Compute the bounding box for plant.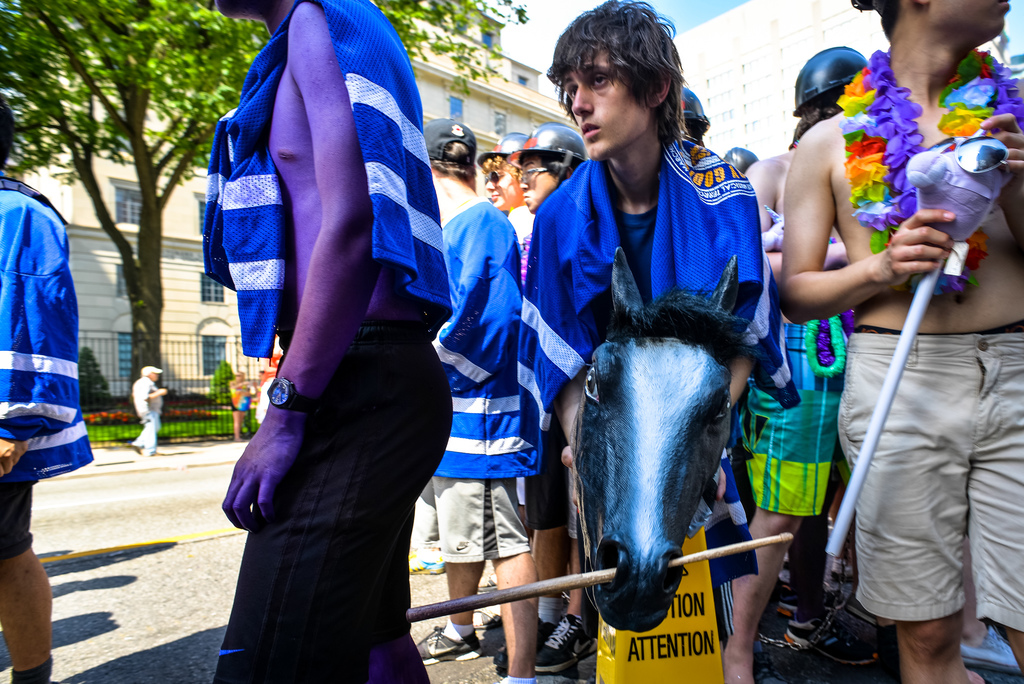
{"left": 208, "top": 358, "right": 243, "bottom": 398}.
